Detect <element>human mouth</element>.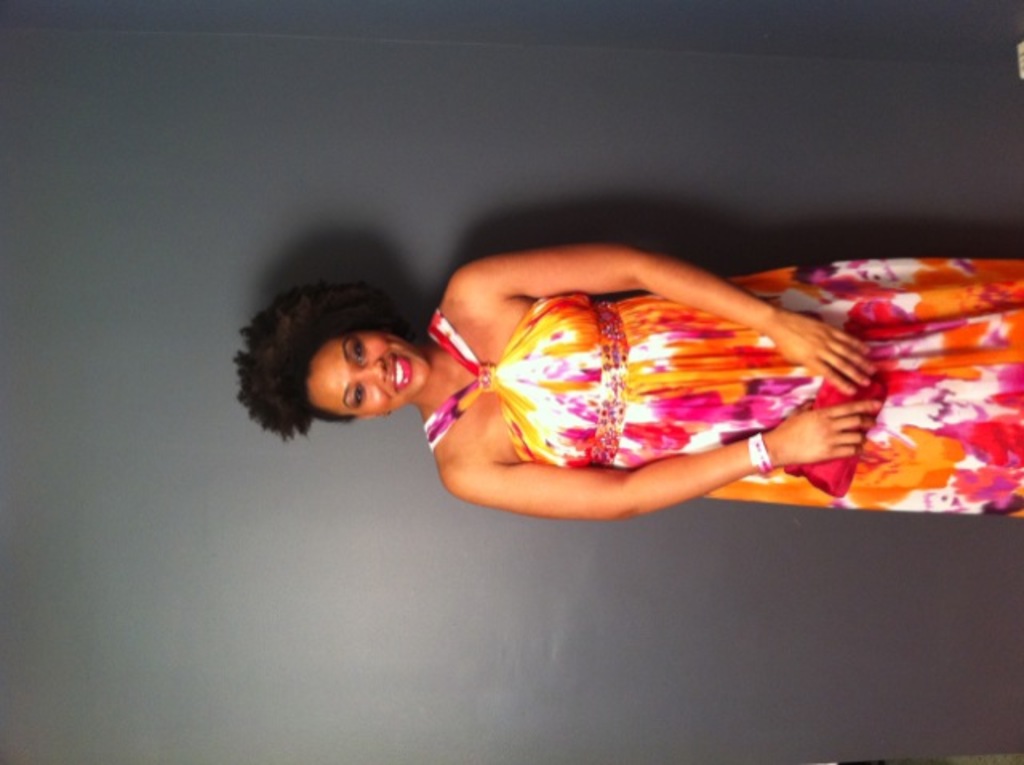
Detected at x1=394, y1=354, x2=411, y2=389.
